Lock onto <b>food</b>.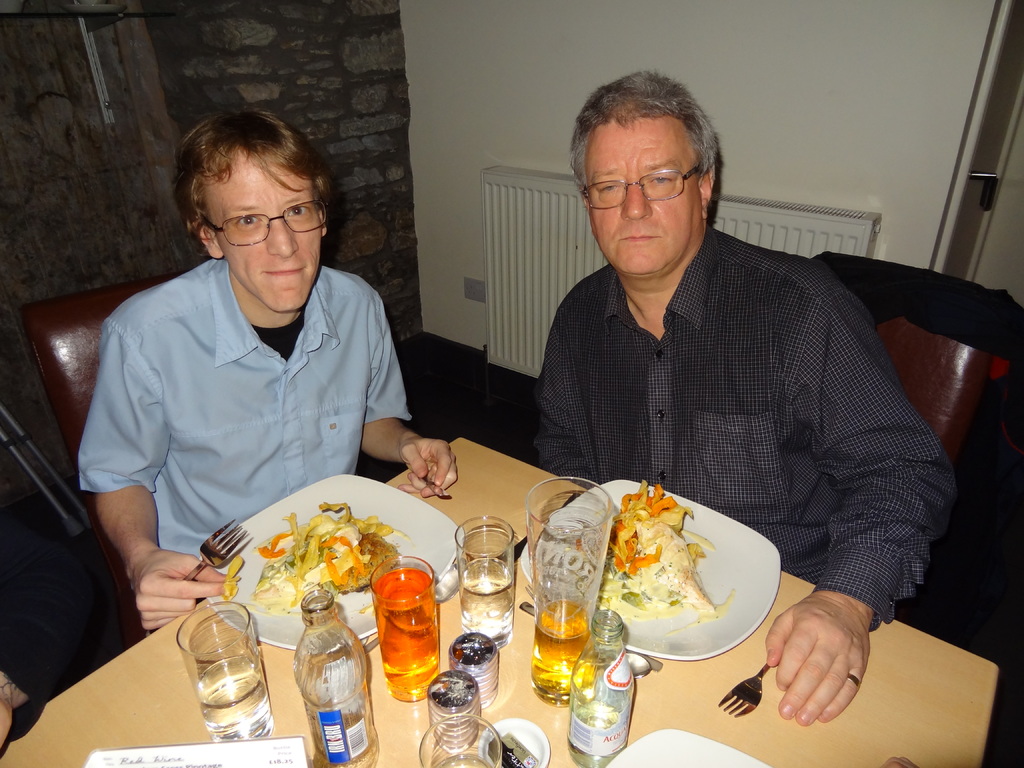
Locked: 242/502/419/615.
